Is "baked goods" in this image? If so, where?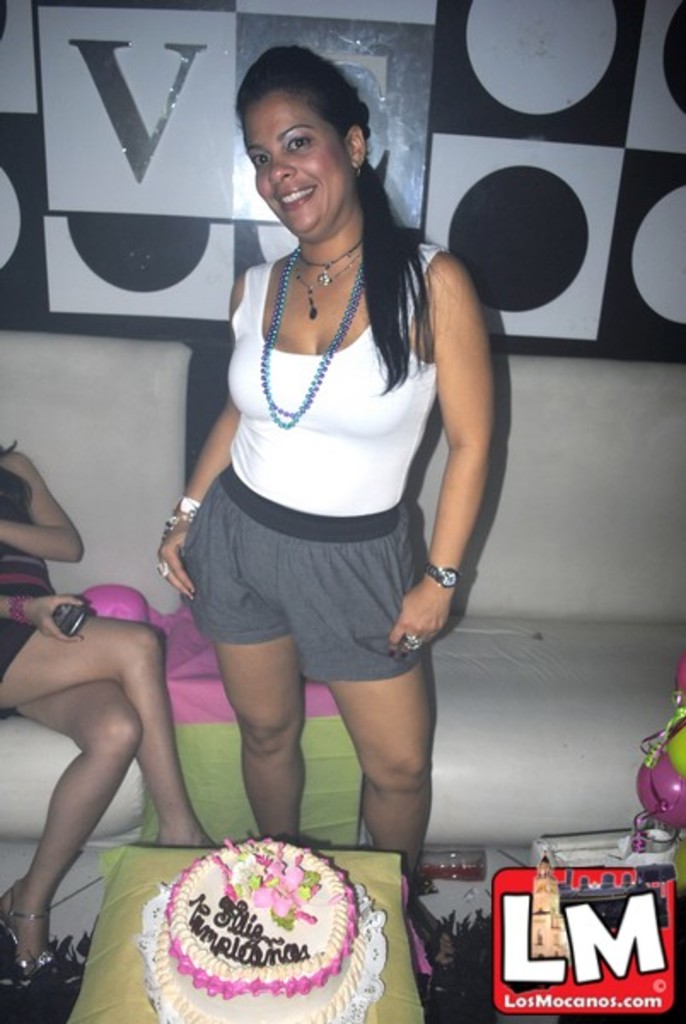
Yes, at select_region(131, 840, 375, 1019).
